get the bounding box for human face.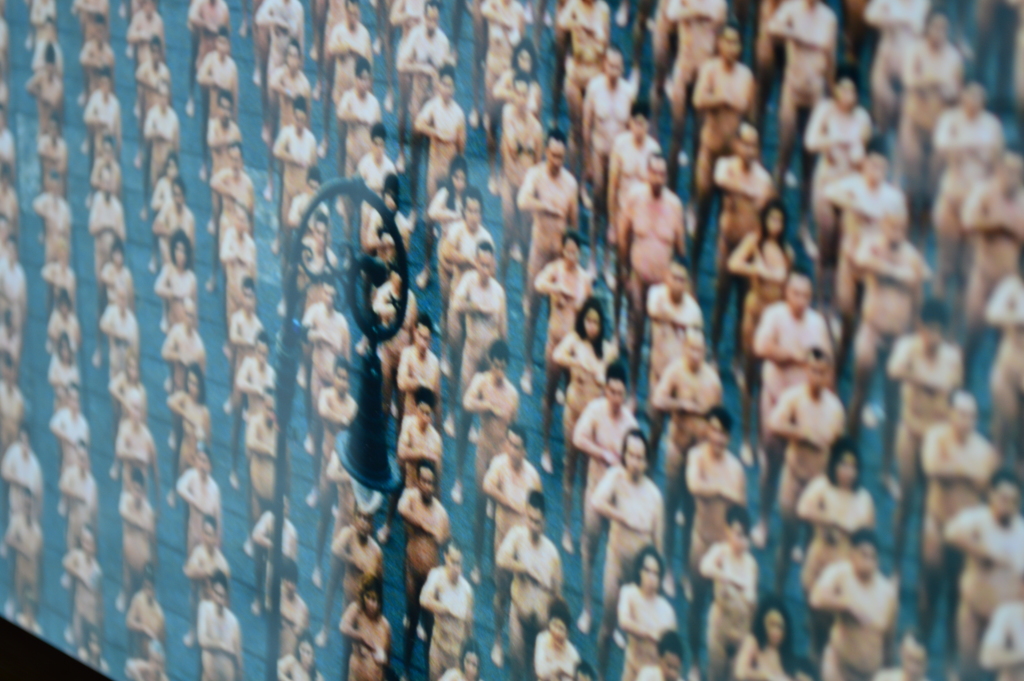
{"x1": 736, "y1": 125, "x2": 756, "y2": 169}.
